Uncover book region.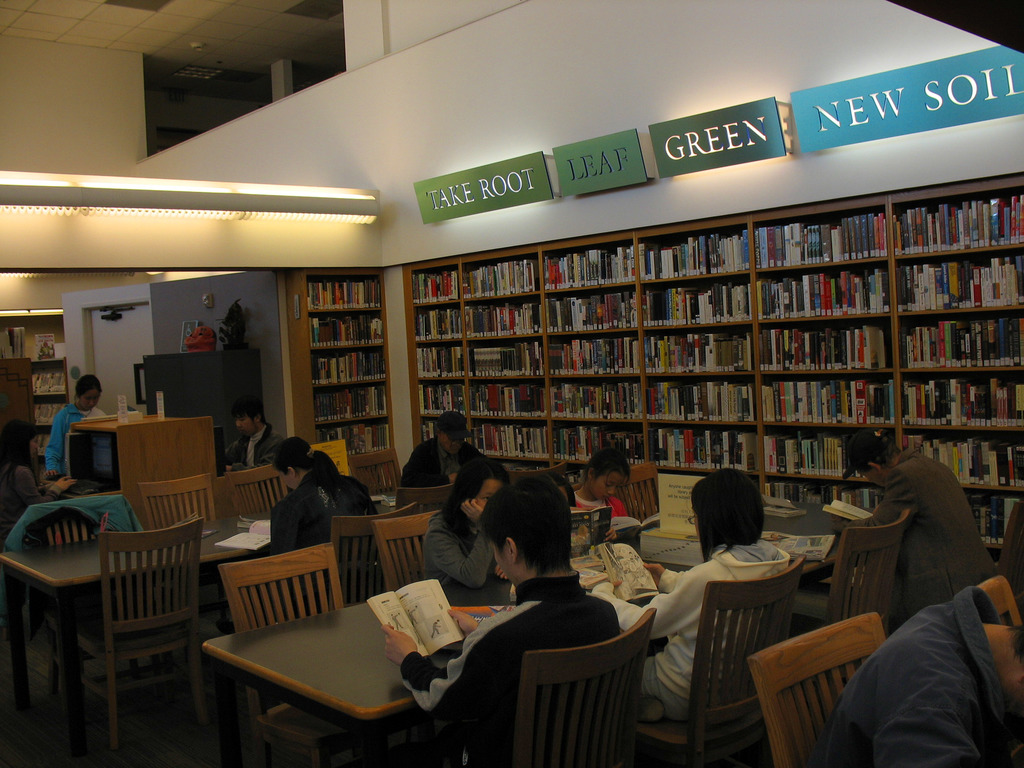
Uncovered: (x1=568, y1=501, x2=609, y2=557).
